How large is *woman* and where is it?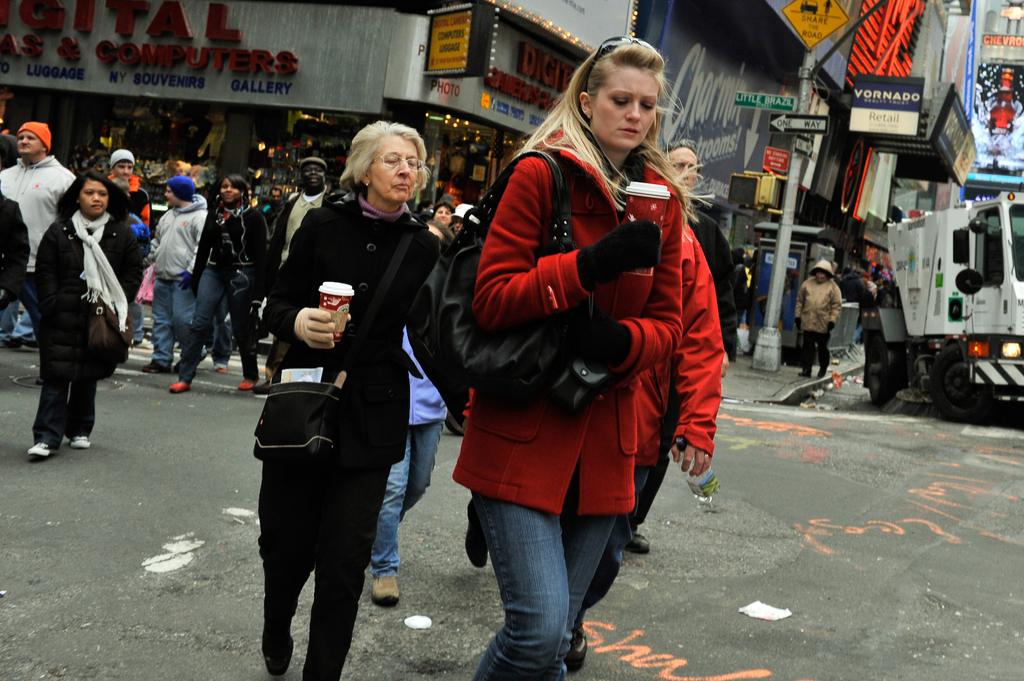
Bounding box: 239 104 436 680.
